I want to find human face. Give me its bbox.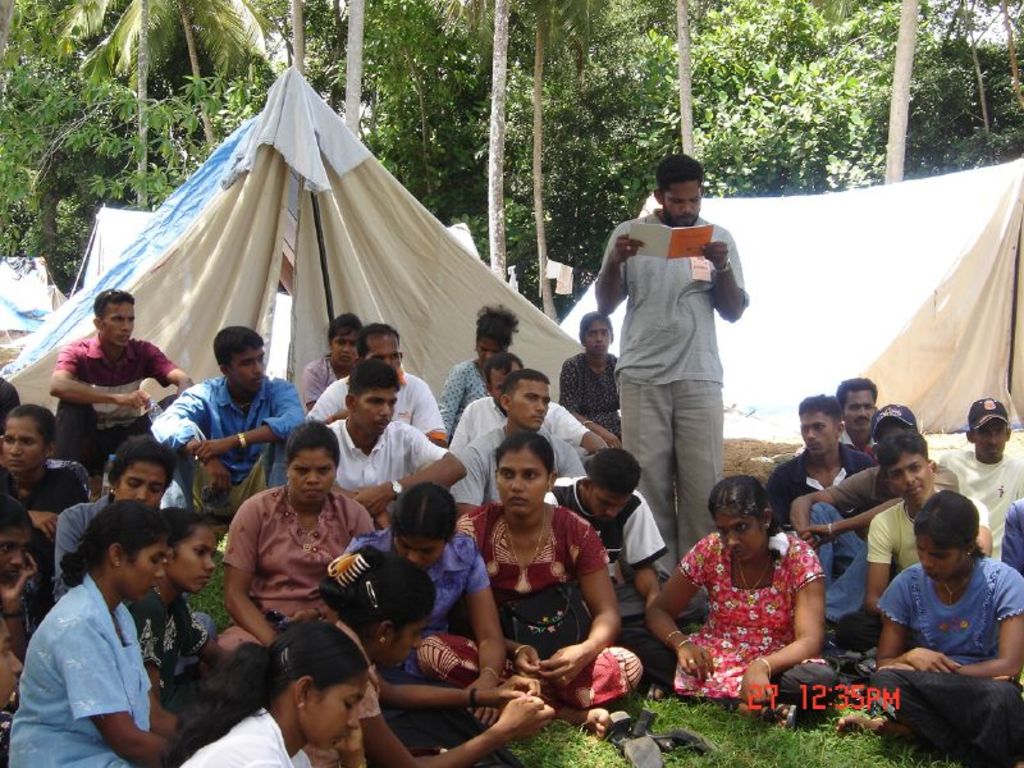
109/462/174/500.
